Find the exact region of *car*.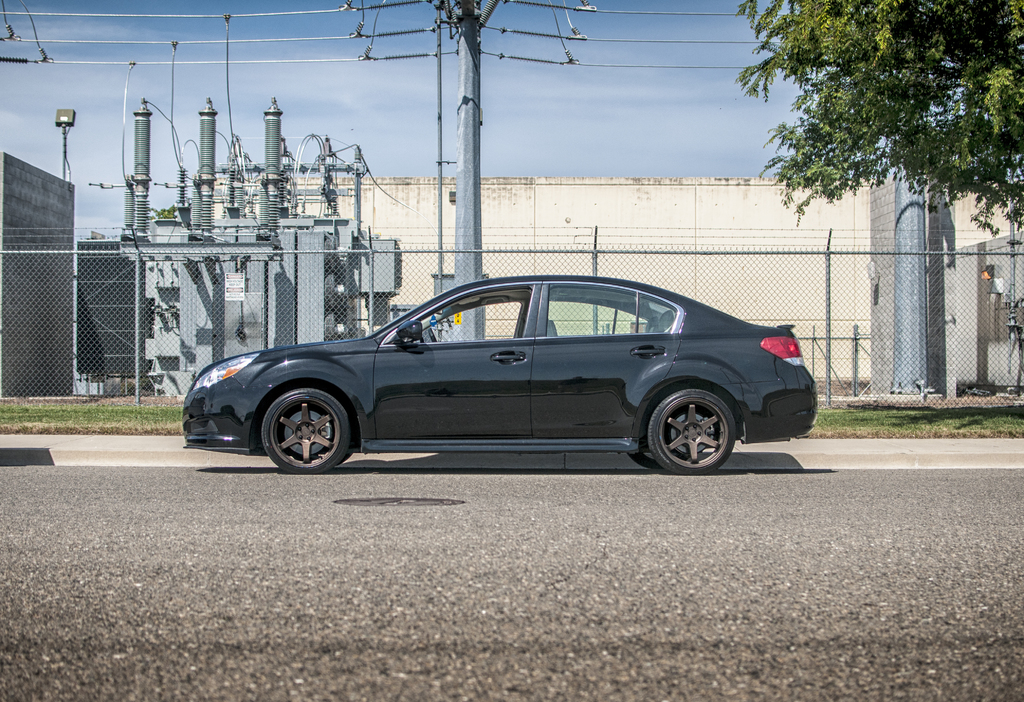
Exact region: x1=168 y1=271 x2=826 y2=479.
